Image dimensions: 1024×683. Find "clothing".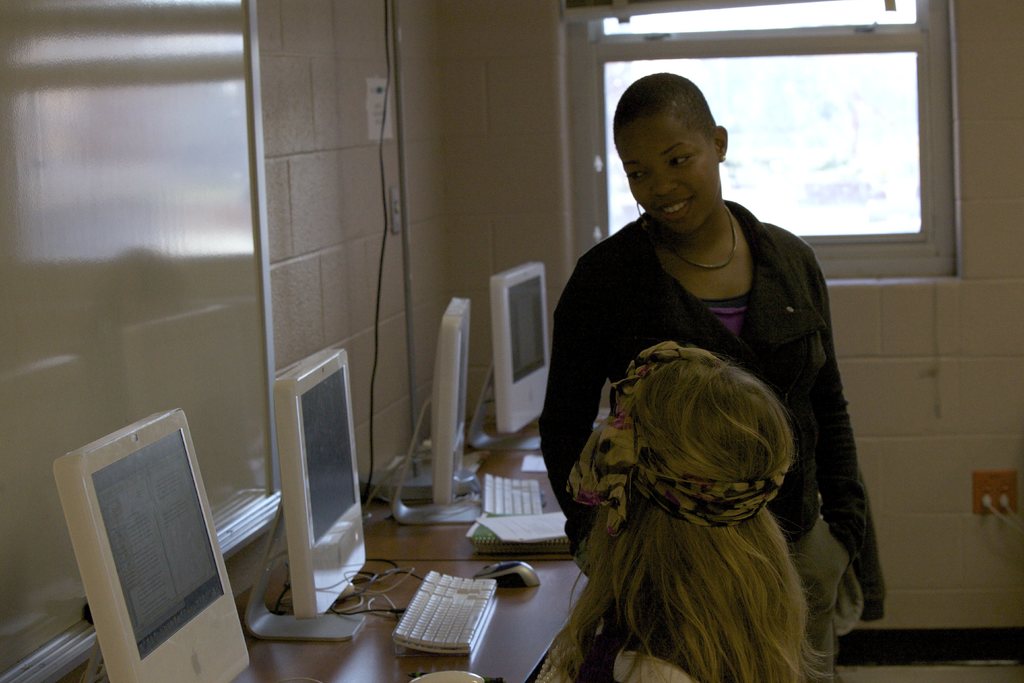
[540,197,881,682].
